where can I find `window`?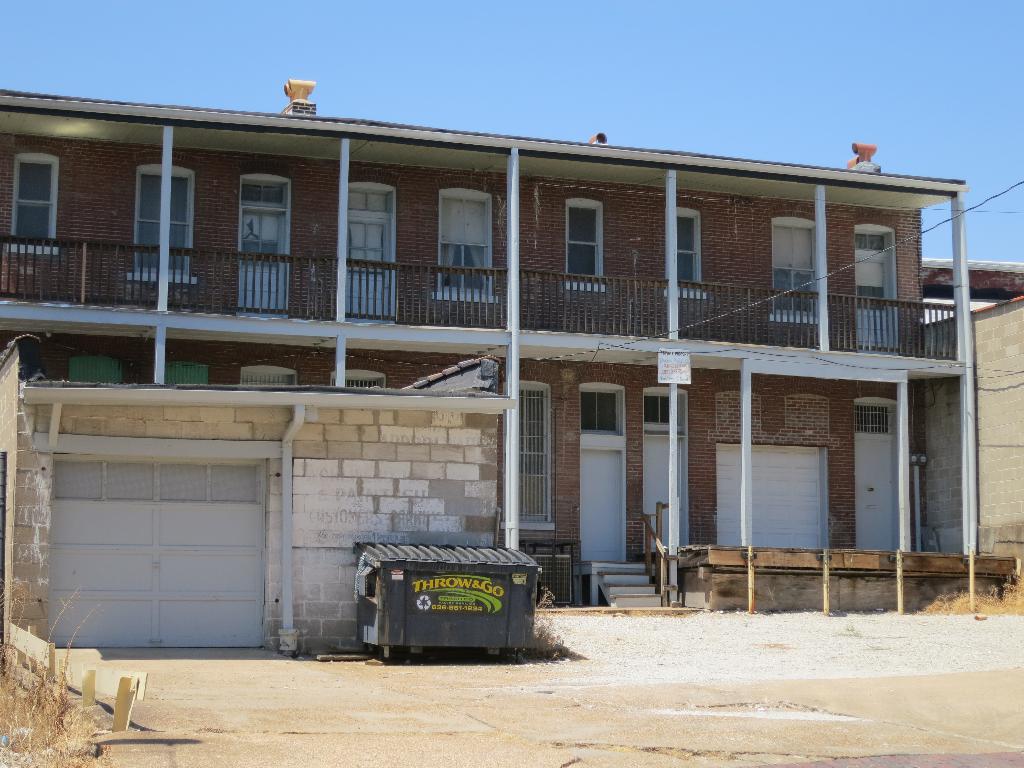
You can find it at x1=852 y1=228 x2=900 y2=351.
